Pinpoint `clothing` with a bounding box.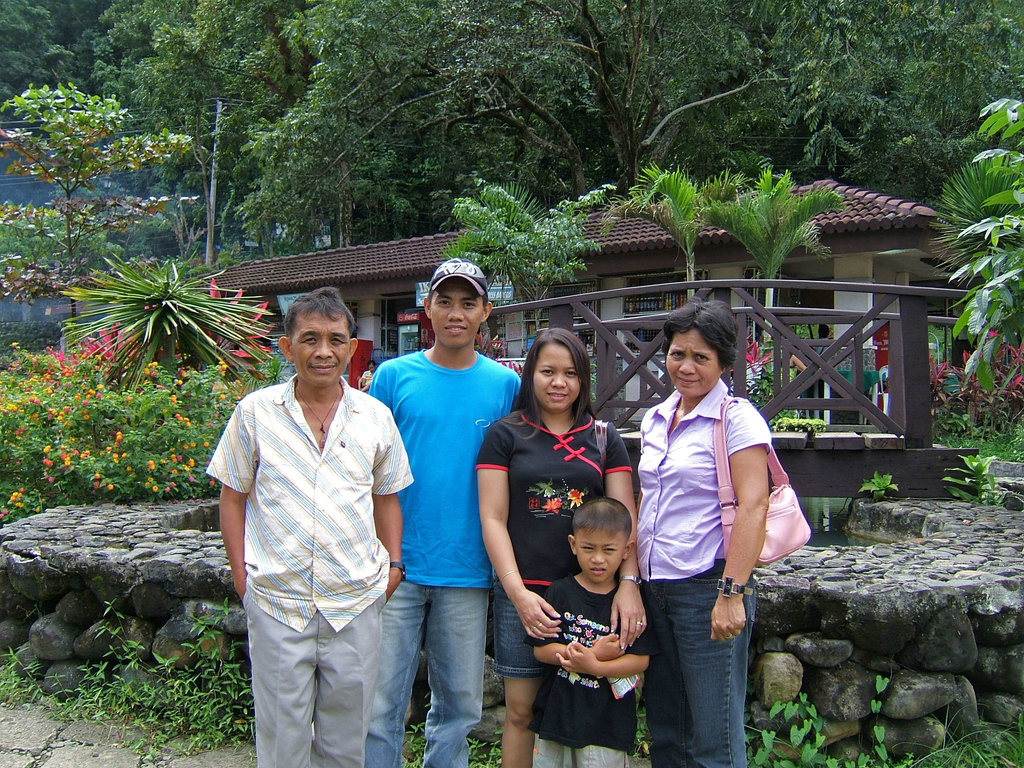
(left=523, top=574, right=656, bottom=764).
